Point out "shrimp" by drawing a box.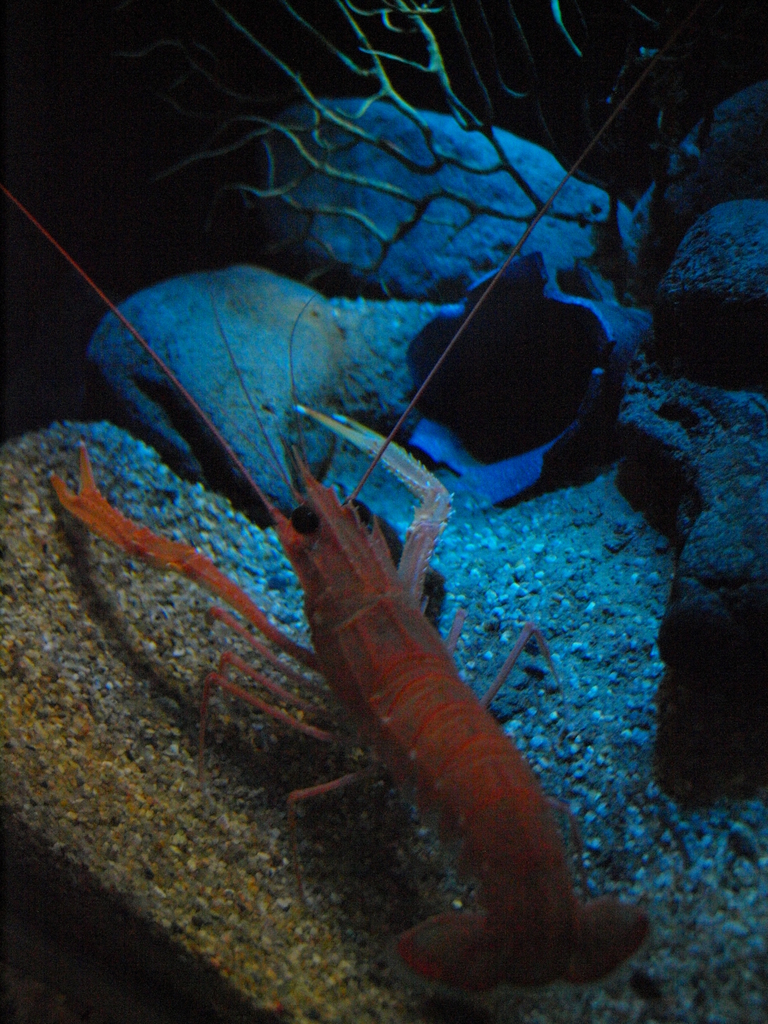
select_region(0, 67, 648, 995).
